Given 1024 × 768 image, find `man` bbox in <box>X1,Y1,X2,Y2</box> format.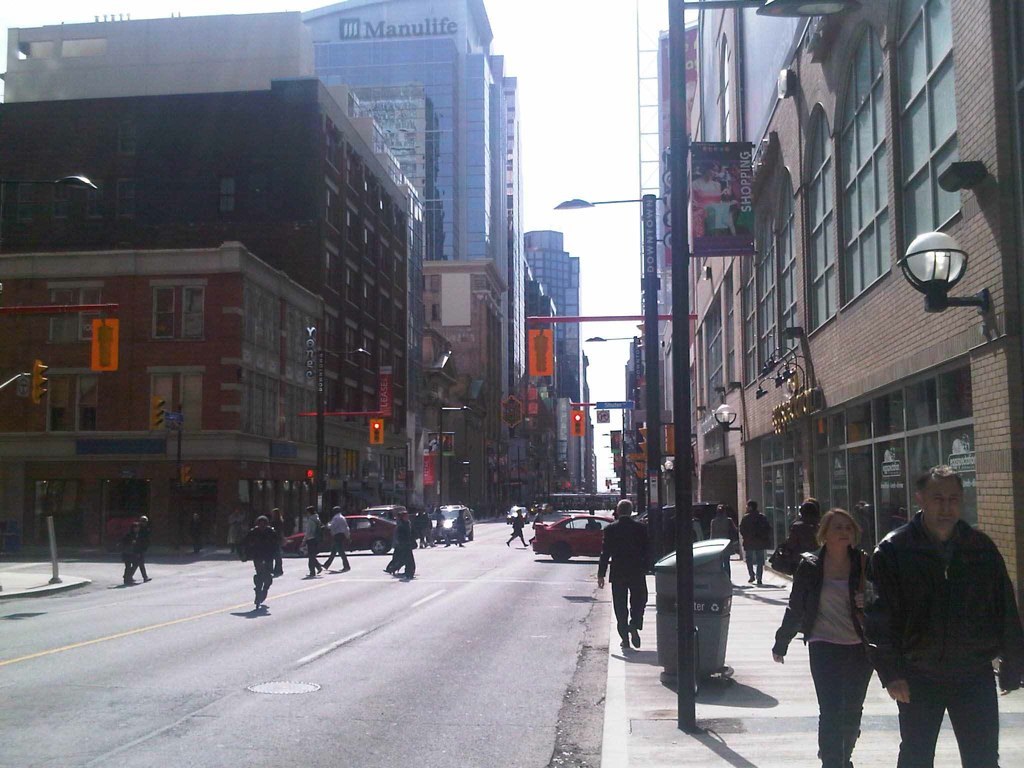
<box>739,500,772,585</box>.
